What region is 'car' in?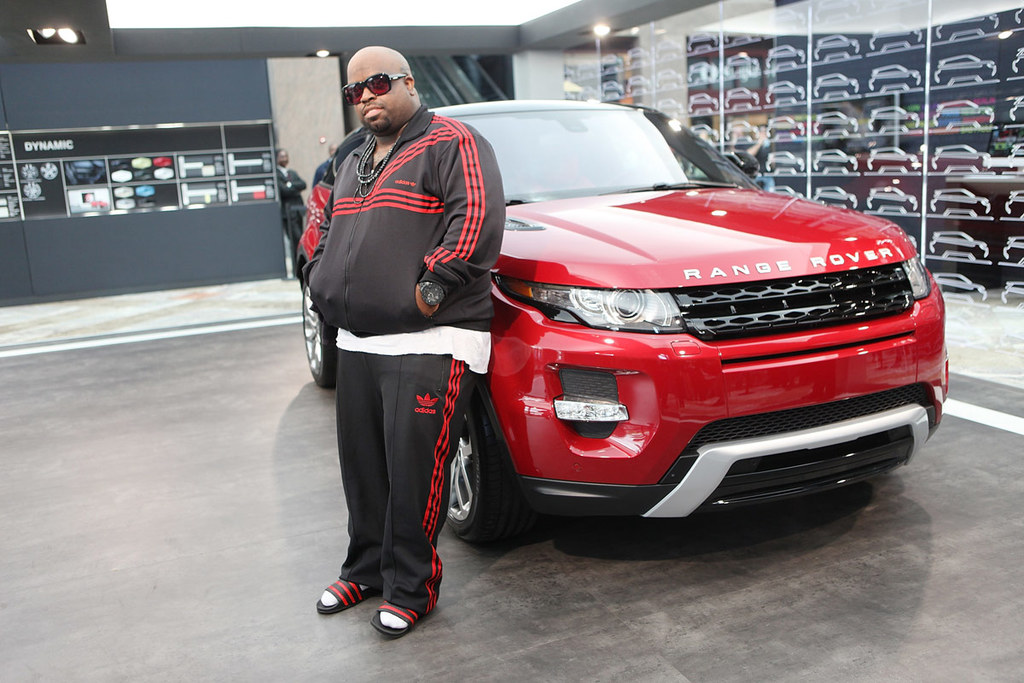
<region>817, 0, 860, 20</region>.
